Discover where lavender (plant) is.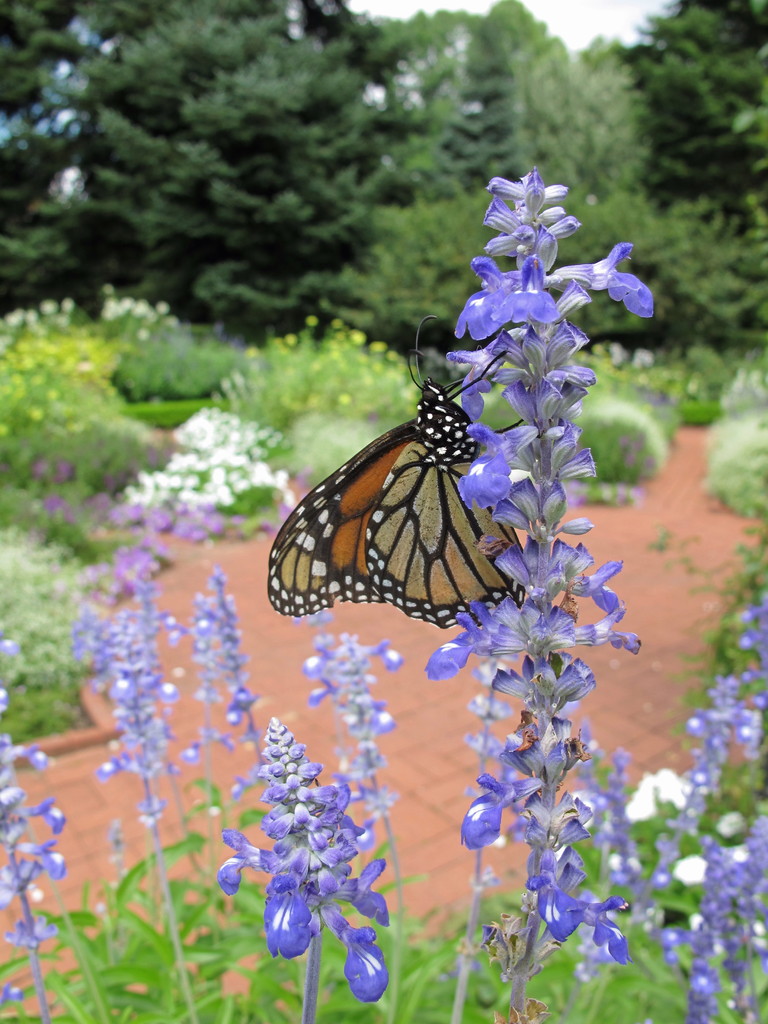
Discovered at detection(0, 691, 63, 1023).
